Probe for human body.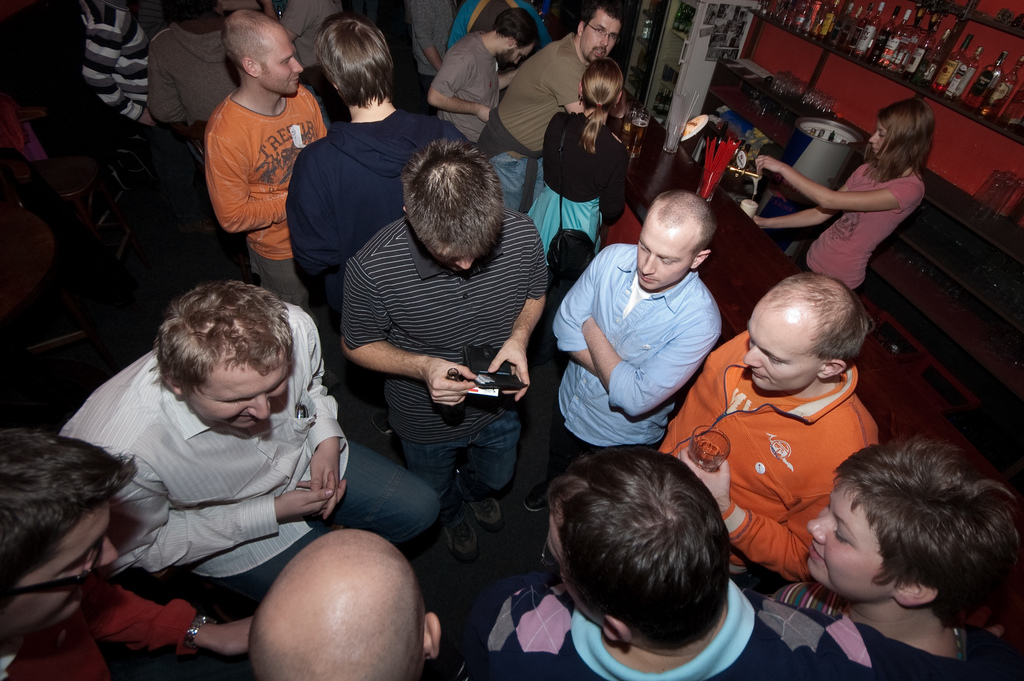
Probe result: locate(475, 33, 641, 213).
